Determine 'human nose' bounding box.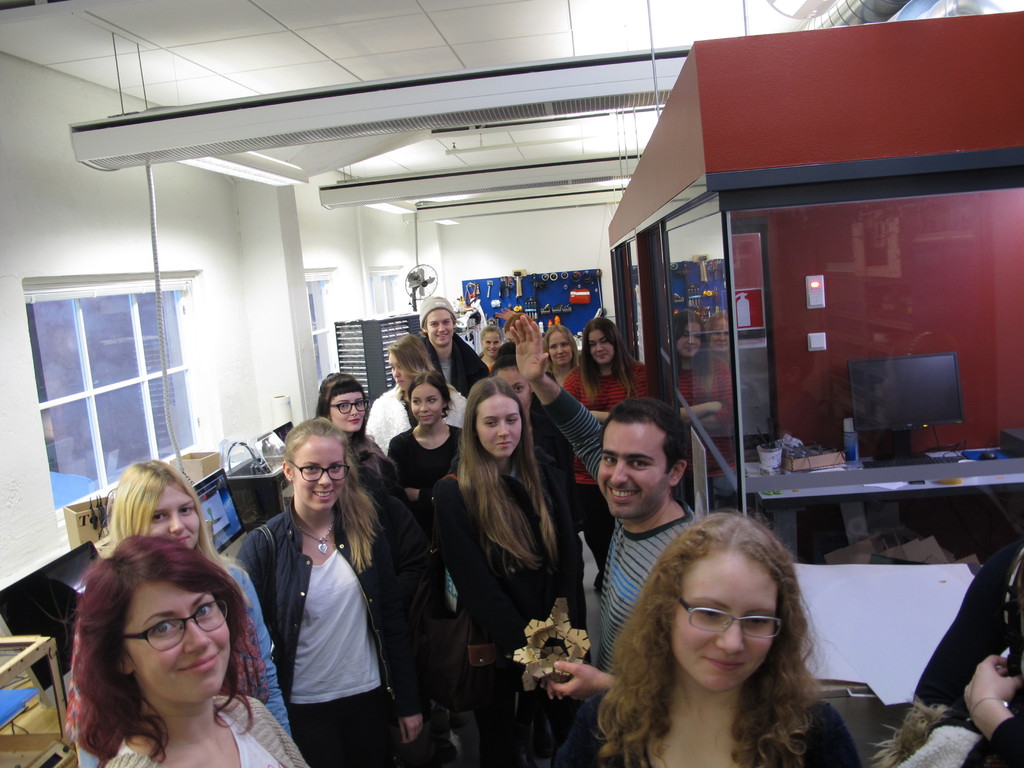
Determined: <bbox>419, 399, 429, 413</bbox>.
